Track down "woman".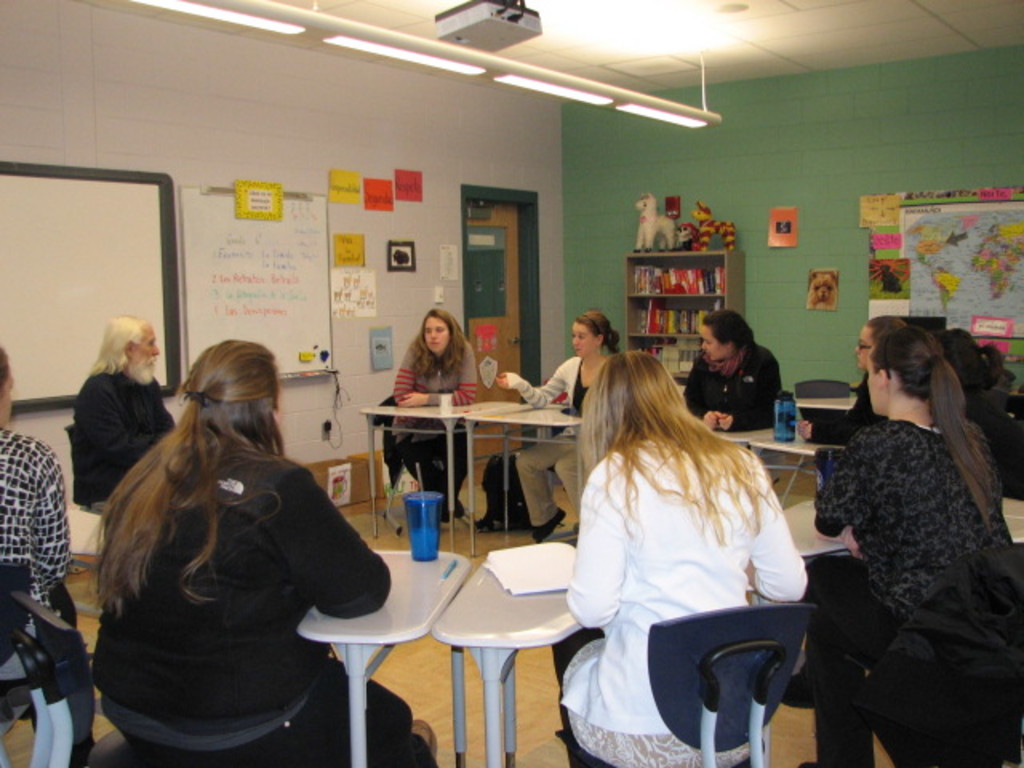
Tracked to bbox(554, 328, 810, 762).
